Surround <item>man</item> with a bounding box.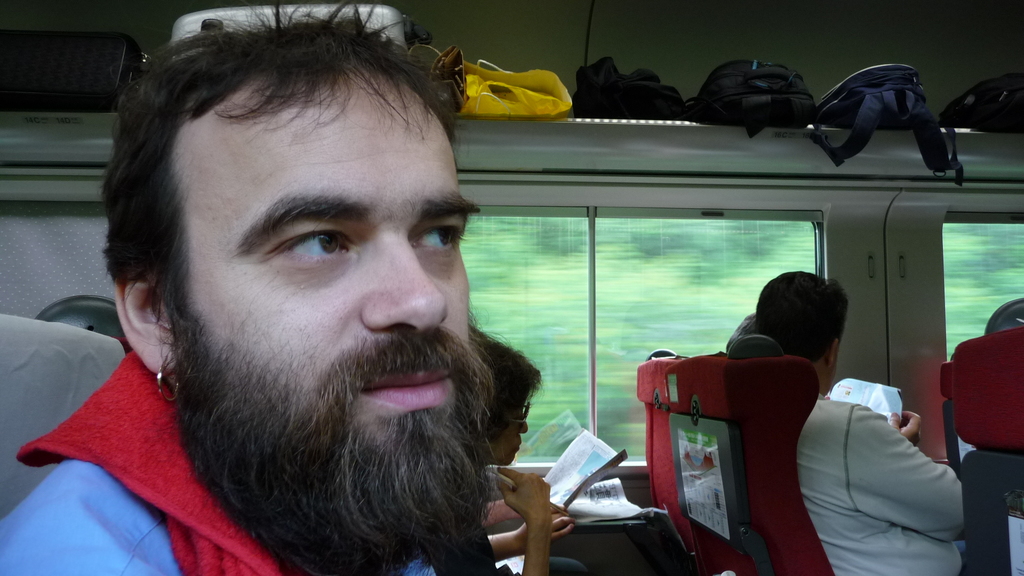
bbox=(0, 0, 502, 575).
